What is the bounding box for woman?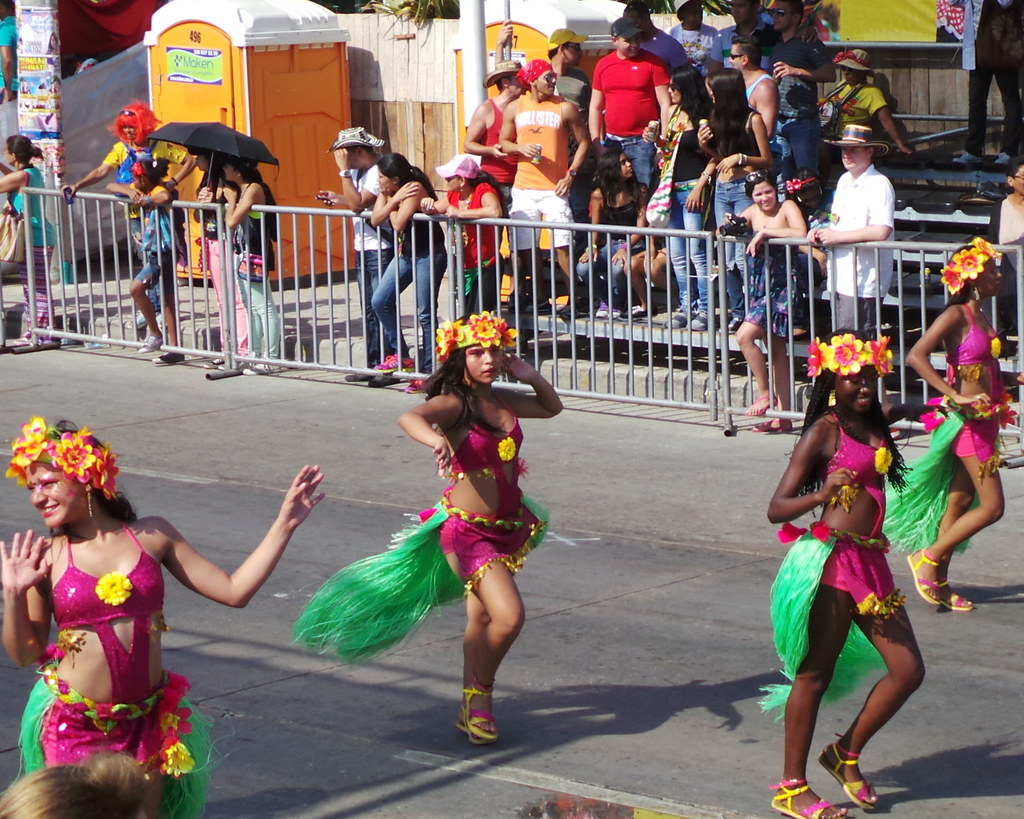
bbox=[907, 238, 1021, 613].
